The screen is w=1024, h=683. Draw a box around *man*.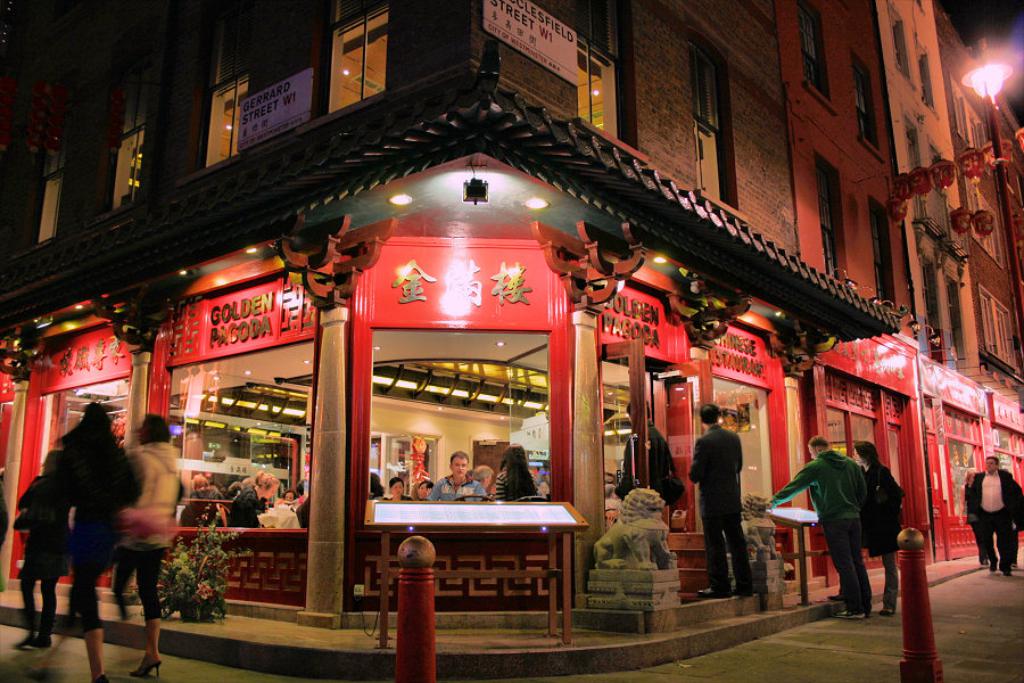
bbox(423, 449, 488, 504).
